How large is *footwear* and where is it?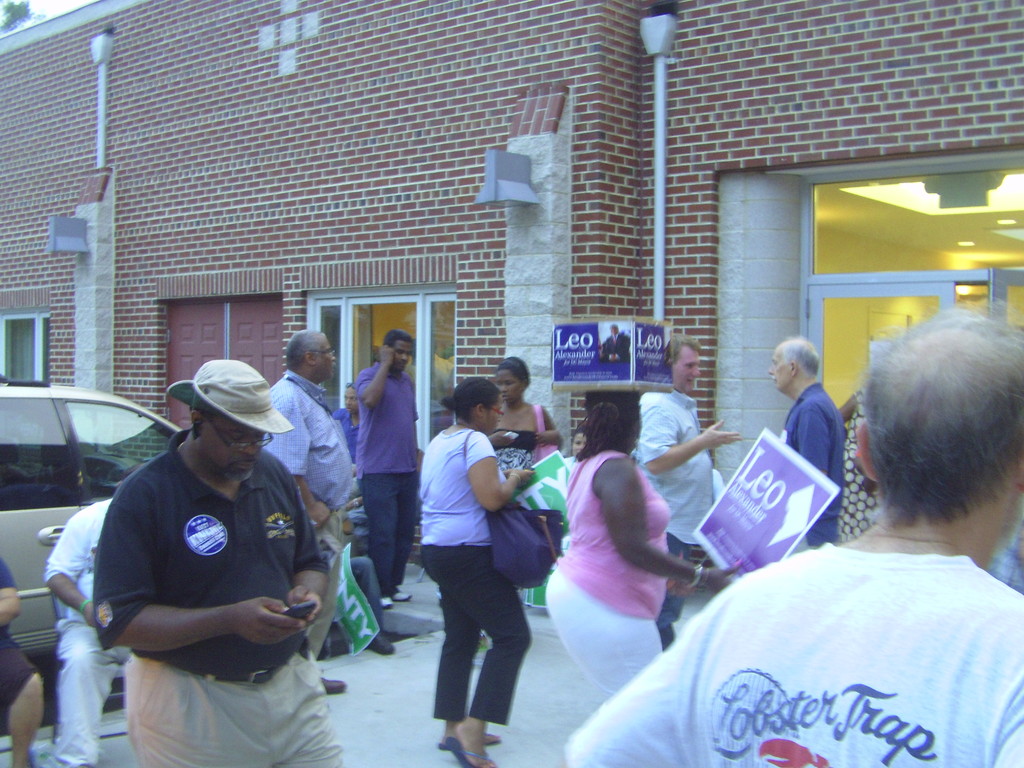
Bounding box: bbox=(321, 676, 348, 696).
